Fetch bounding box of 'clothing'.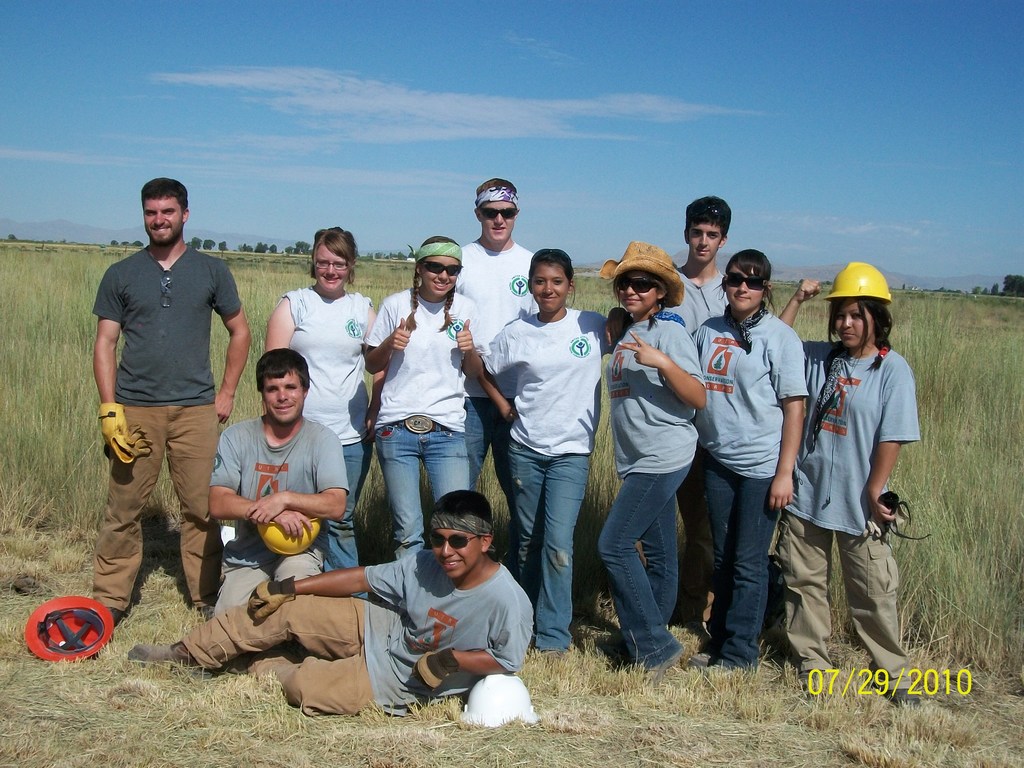
Bbox: select_region(599, 307, 707, 671).
